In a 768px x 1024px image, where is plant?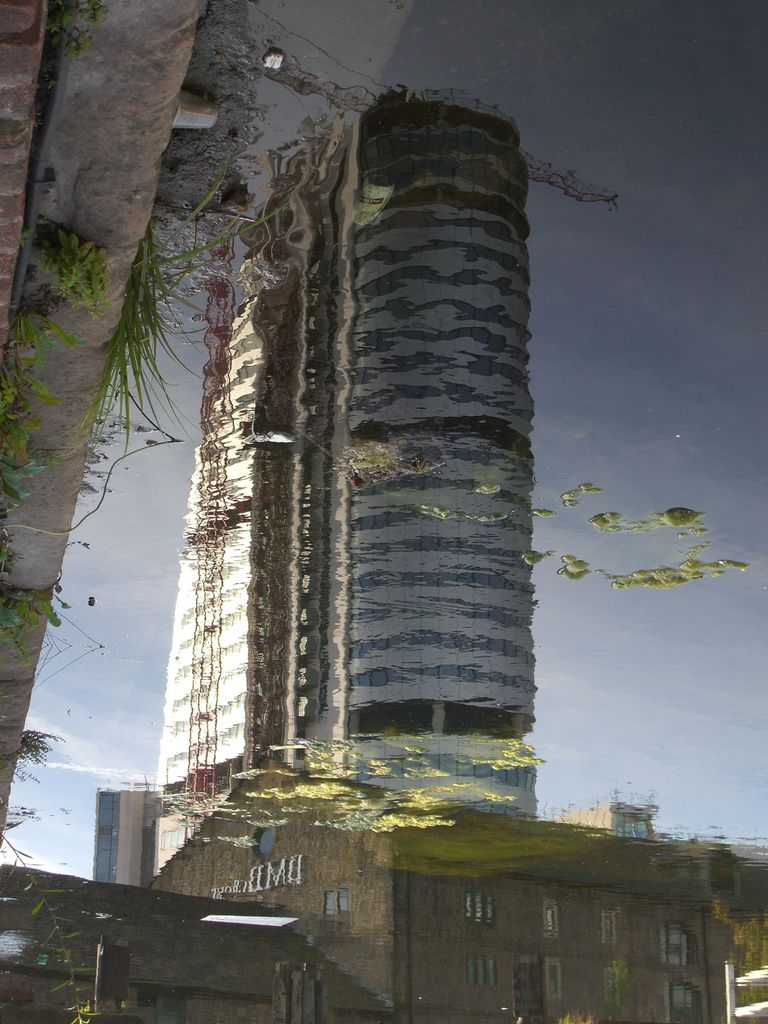
(left=60, top=144, right=339, bottom=495).
